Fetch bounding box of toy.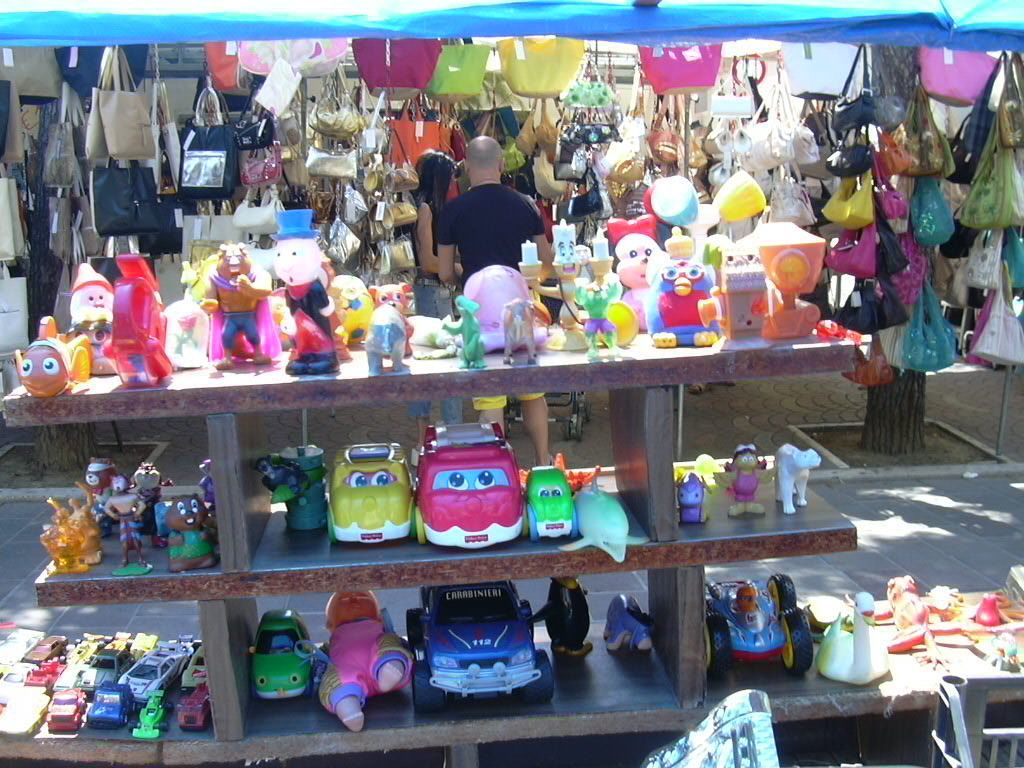
Bbox: (x1=324, y1=437, x2=419, y2=549).
